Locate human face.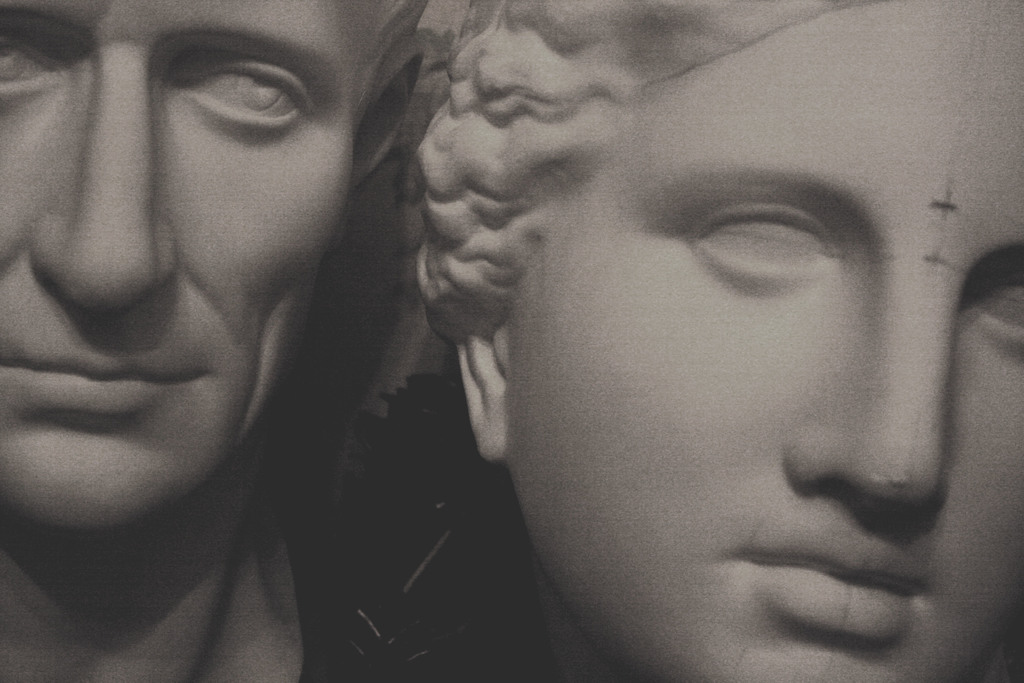
Bounding box: [left=1, top=0, right=349, bottom=528].
